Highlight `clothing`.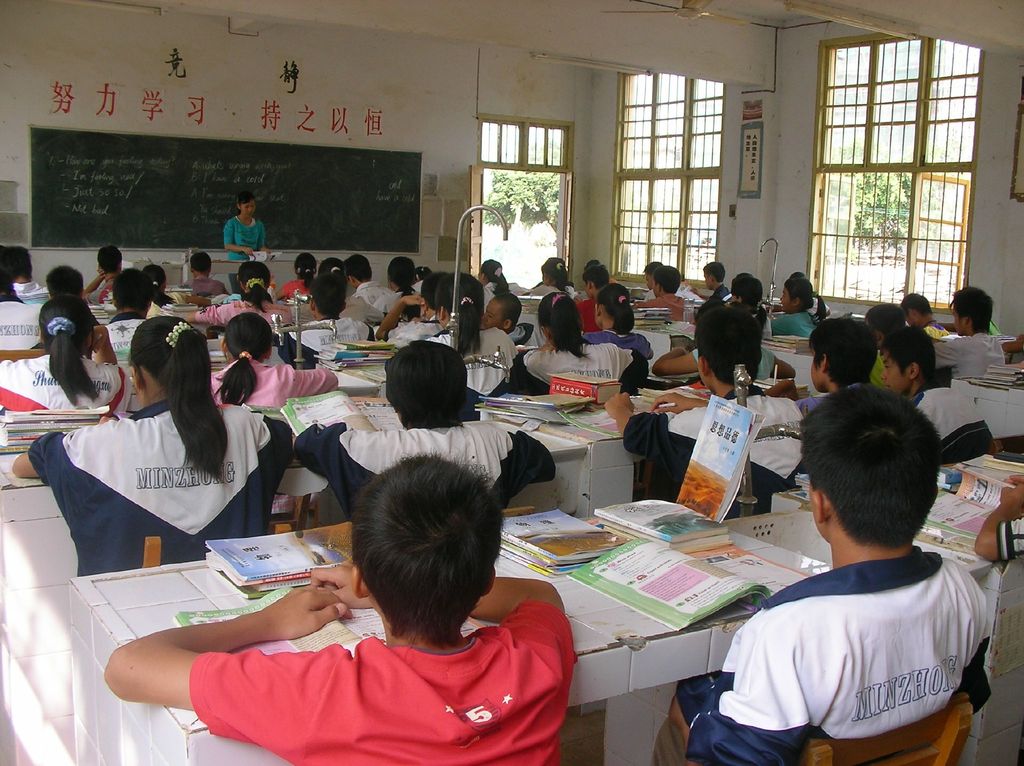
Highlighted region: crop(0, 349, 136, 424).
